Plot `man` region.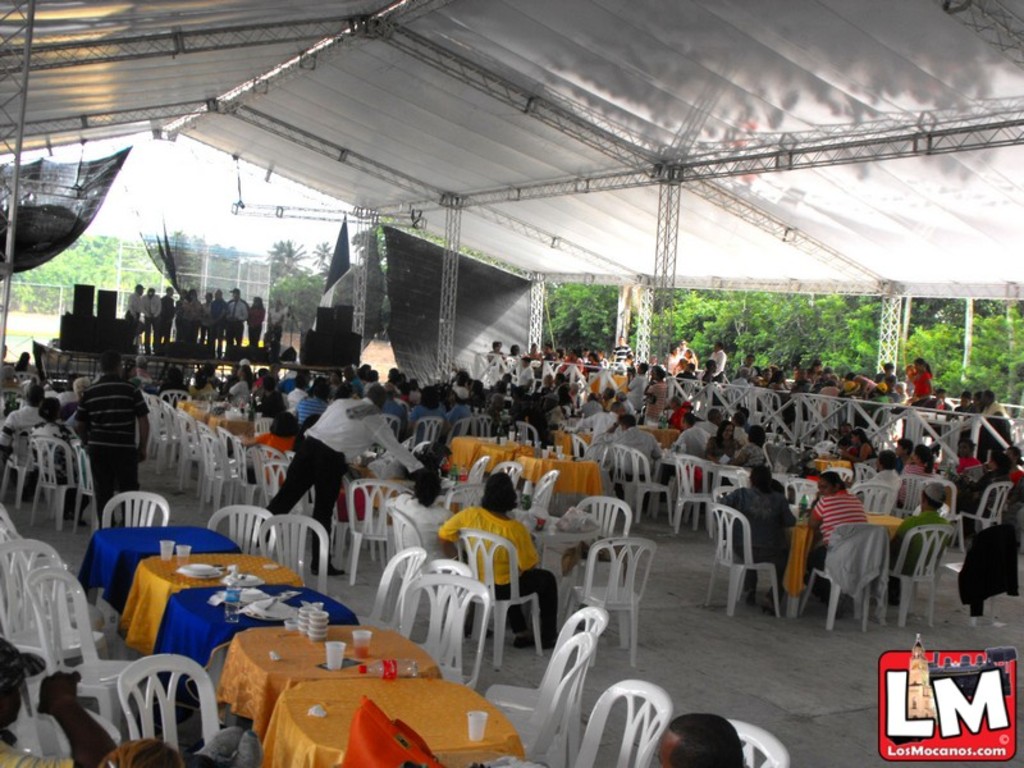
Plotted at {"x1": 703, "y1": 343, "x2": 727, "y2": 385}.
